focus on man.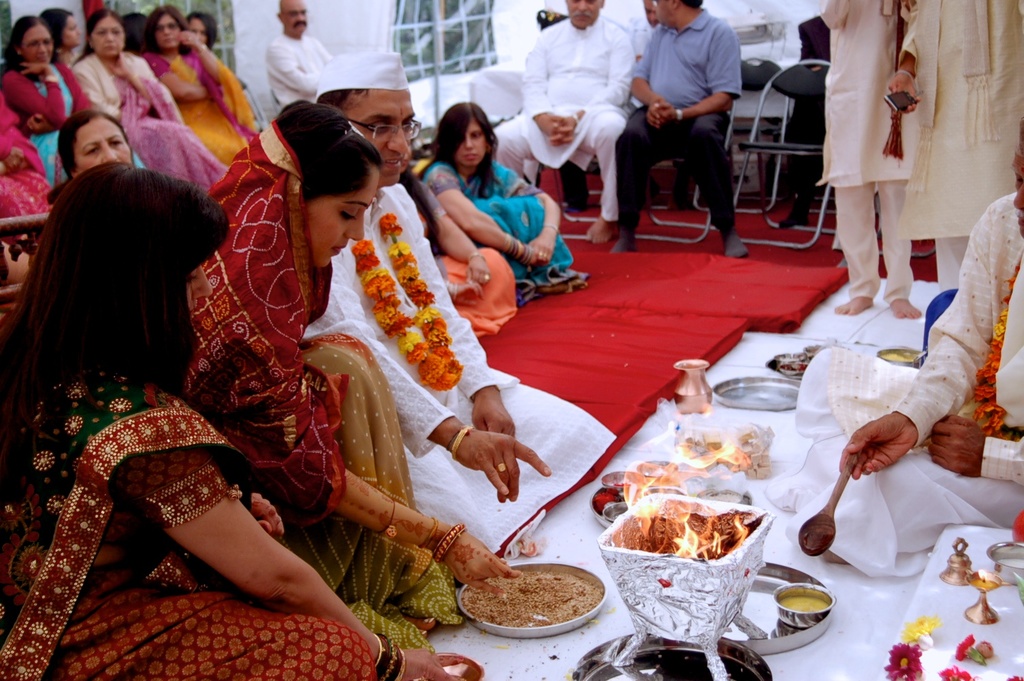
Focused at locate(259, 0, 337, 112).
